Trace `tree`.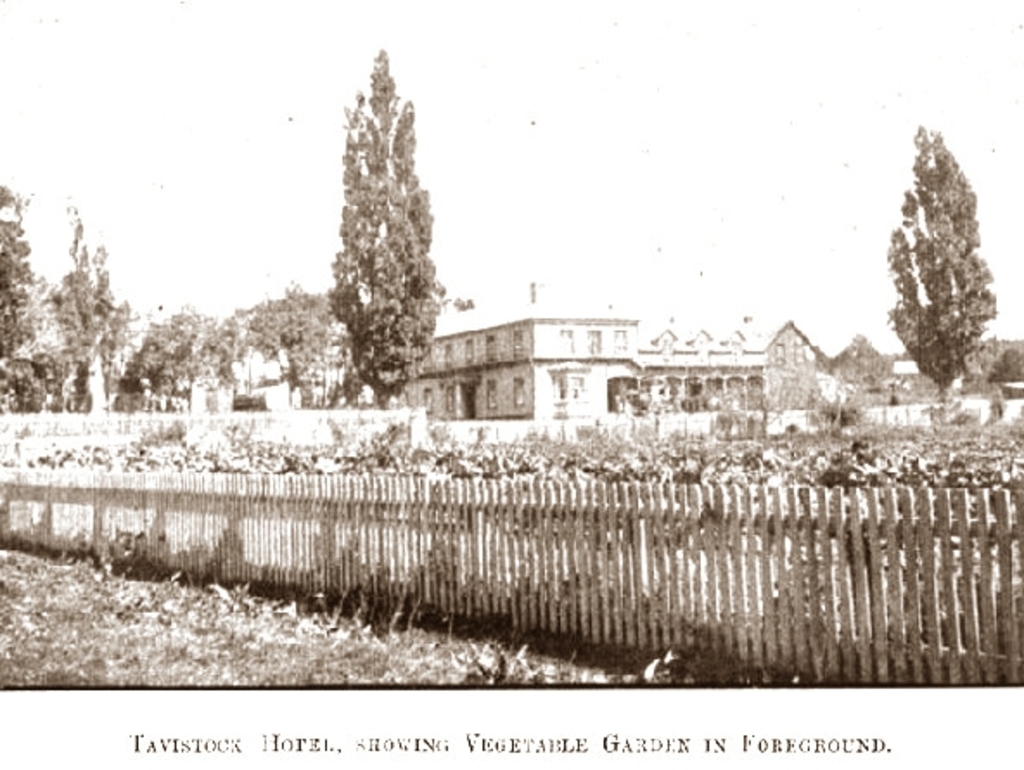
Traced to 981 344 1022 403.
